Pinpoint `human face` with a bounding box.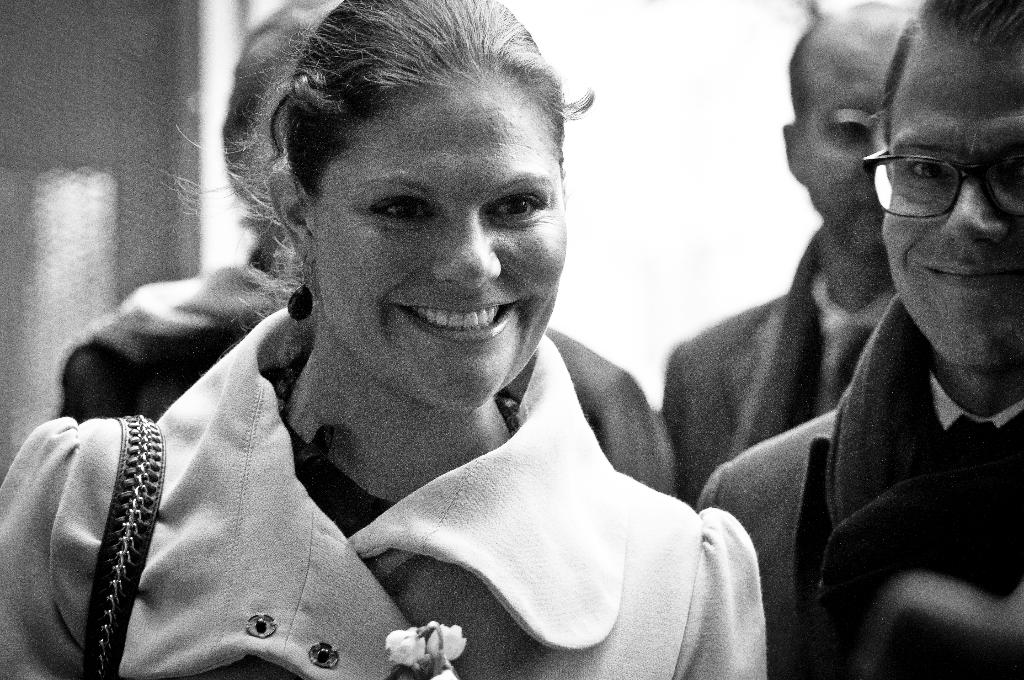
crop(313, 93, 563, 412).
